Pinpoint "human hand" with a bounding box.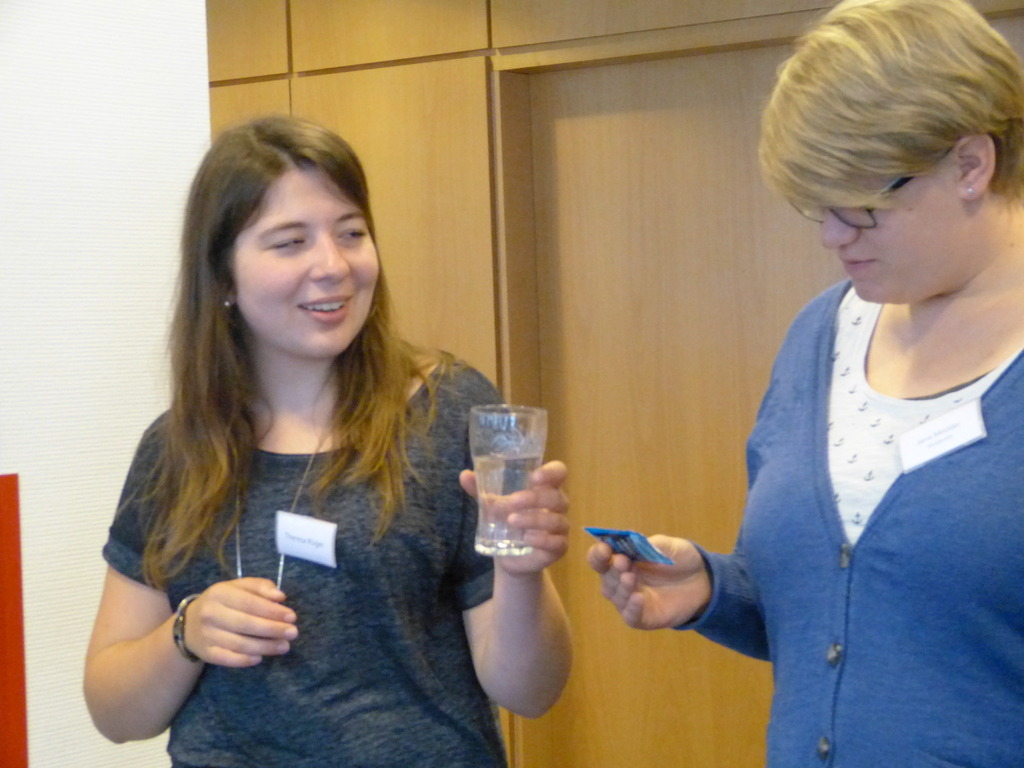
select_region(586, 532, 713, 633).
